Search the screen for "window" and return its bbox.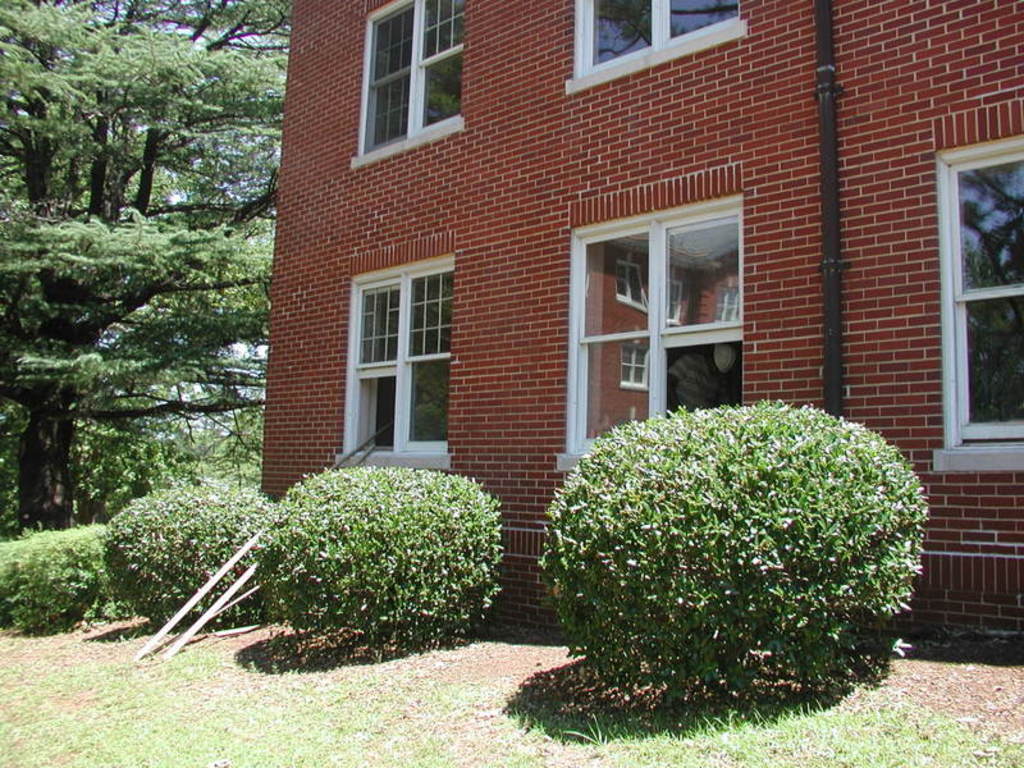
Found: l=355, t=0, r=465, b=168.
